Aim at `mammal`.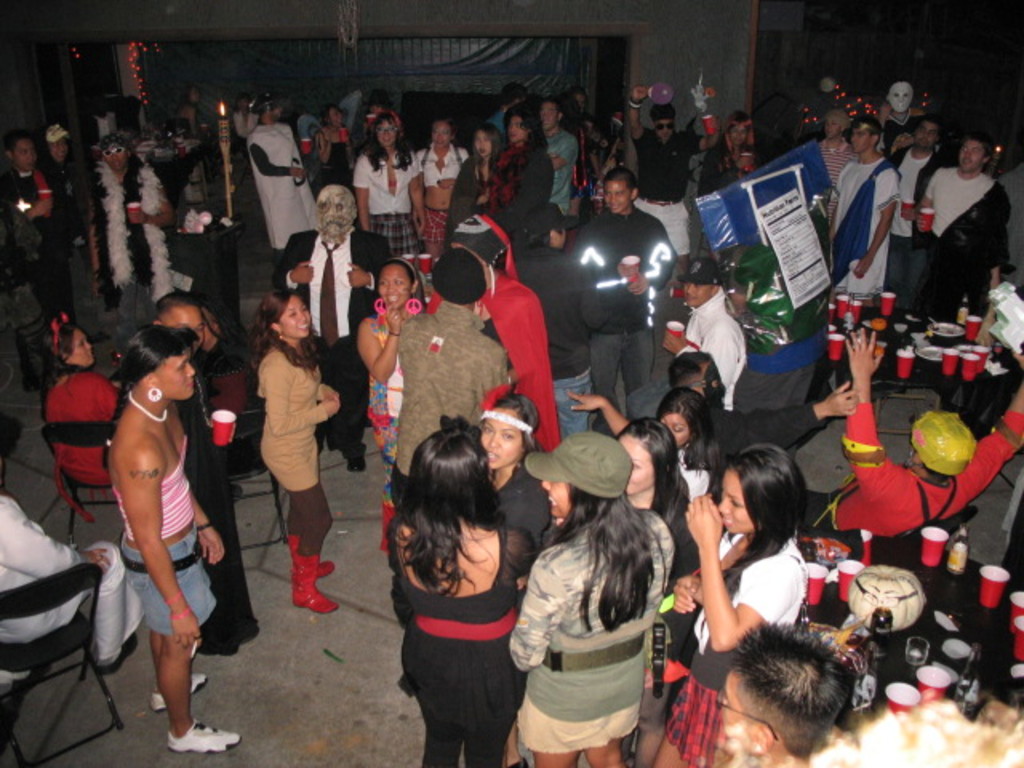
Aimed at bbox=(349, 112, 426, 258).
